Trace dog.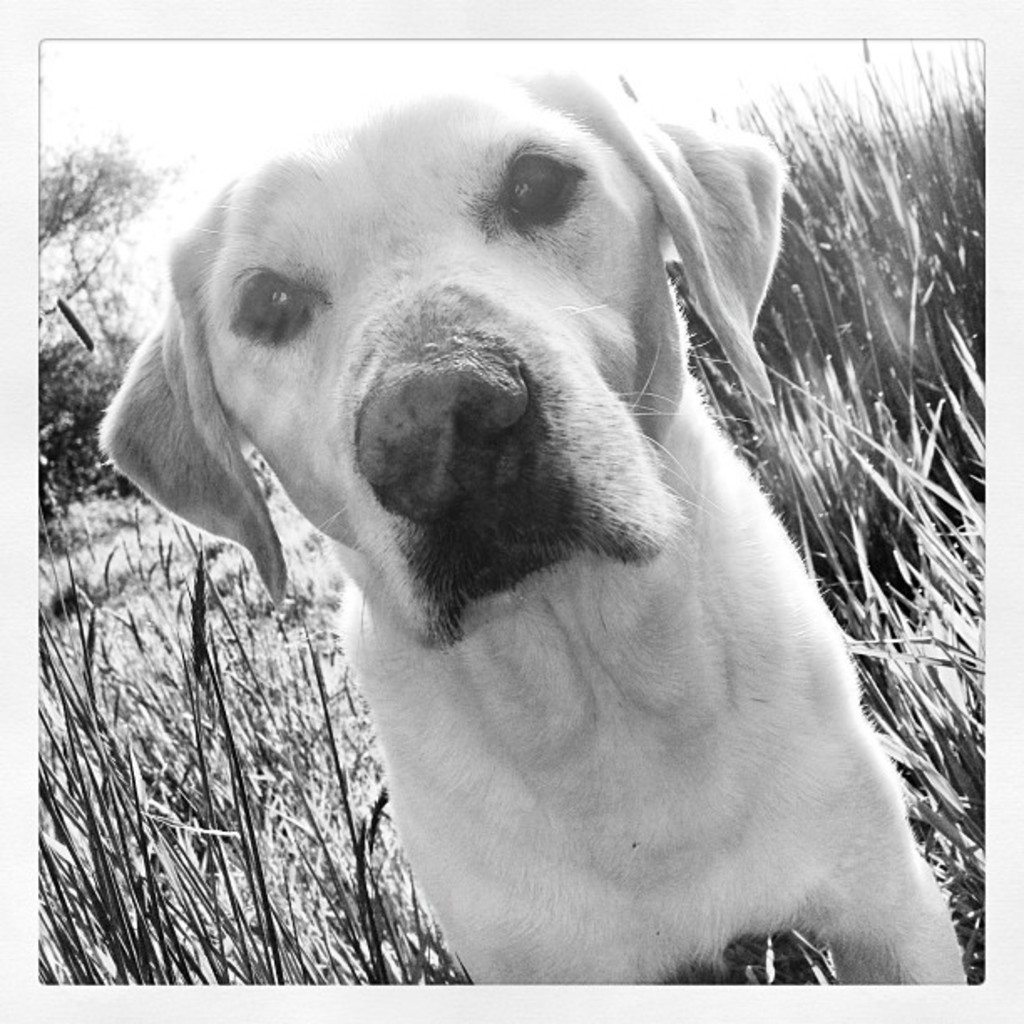
Traced to [left=94, top=65, right=970, bottom=982].
